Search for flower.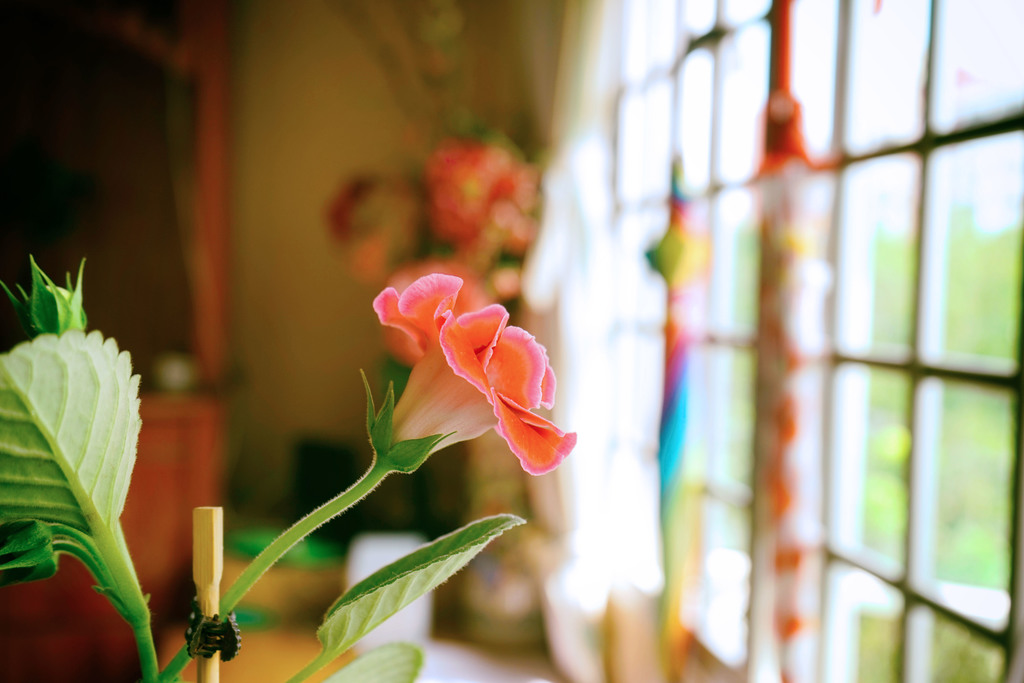
Found at x1=349, y1=266, x2=579, y2=477.
